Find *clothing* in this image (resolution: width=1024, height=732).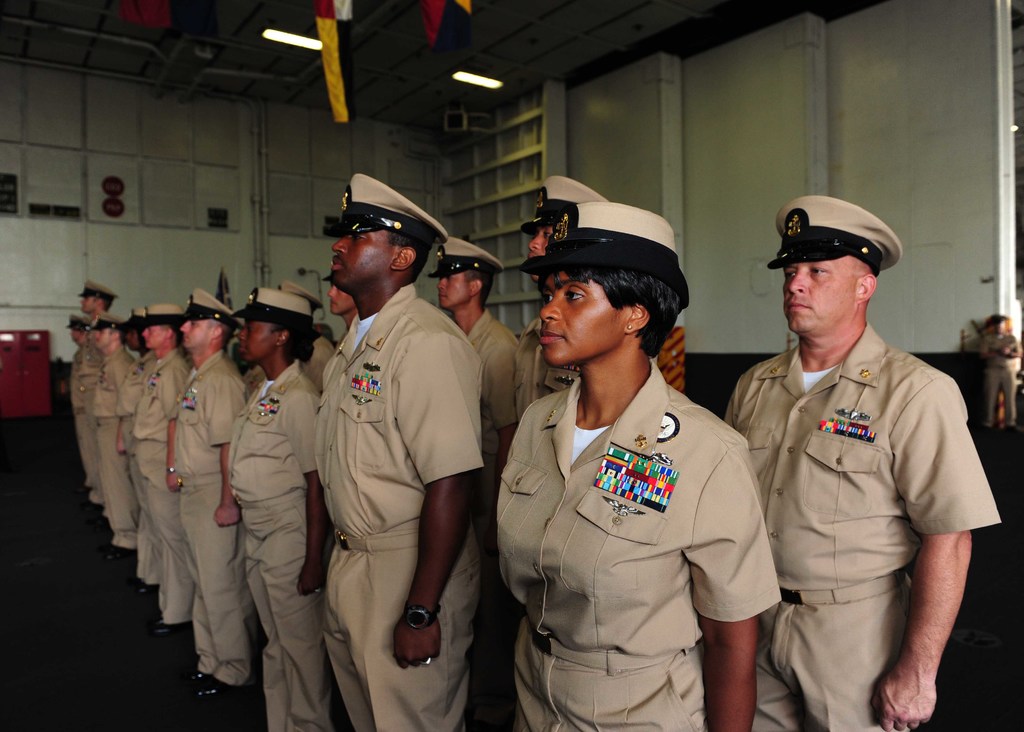
{"x1": 218, "y1": 343, "x2": 351, "y2": 731}.
